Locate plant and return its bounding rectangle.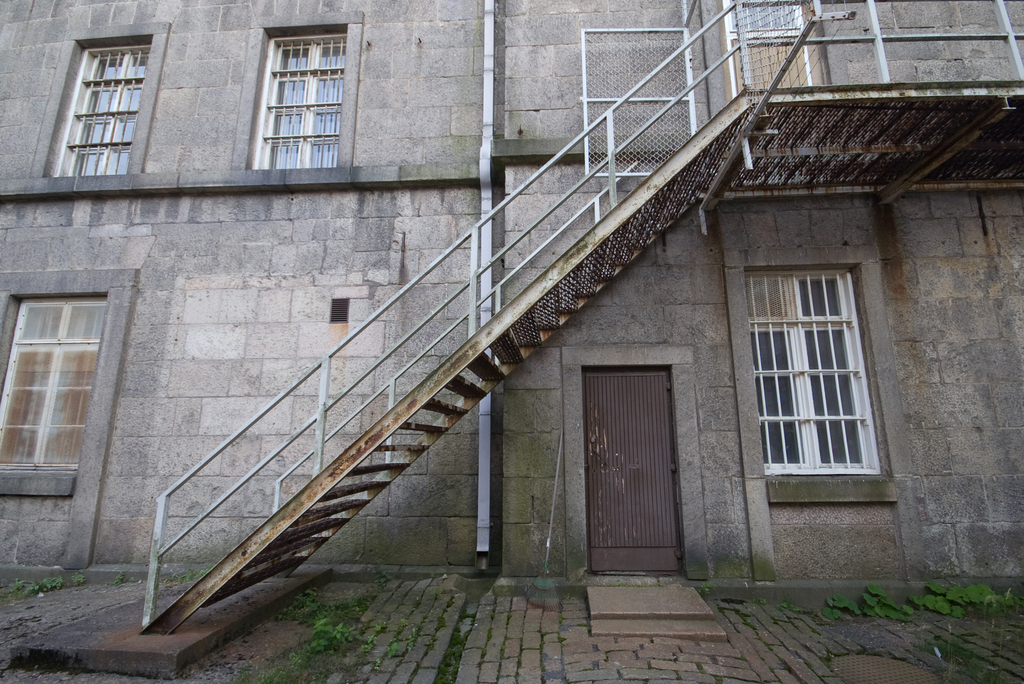
(375, 566, 388, 583).
